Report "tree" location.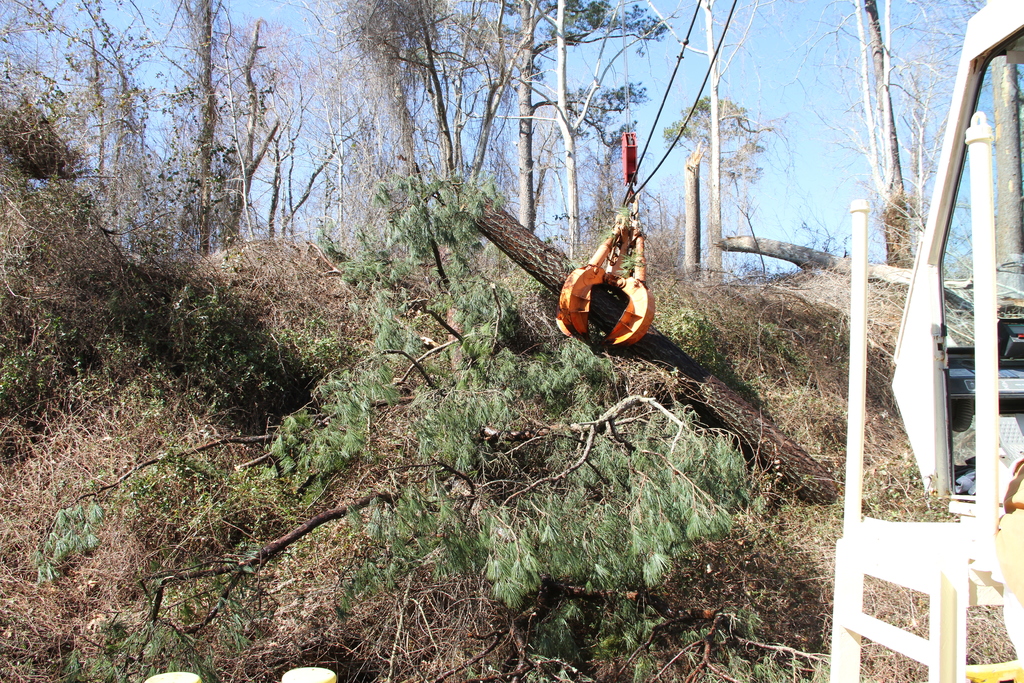
Report: locate(280, 0, 684, 362).
